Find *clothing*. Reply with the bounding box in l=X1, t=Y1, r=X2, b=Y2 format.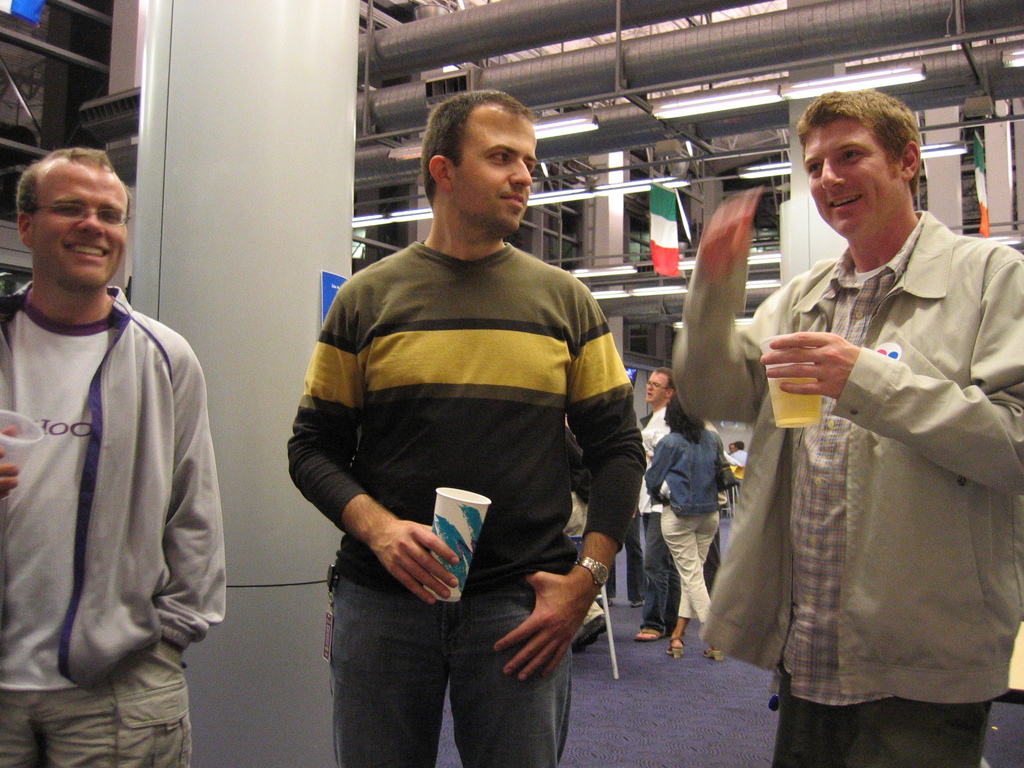
l=641, t=522, r=673, b=627.
